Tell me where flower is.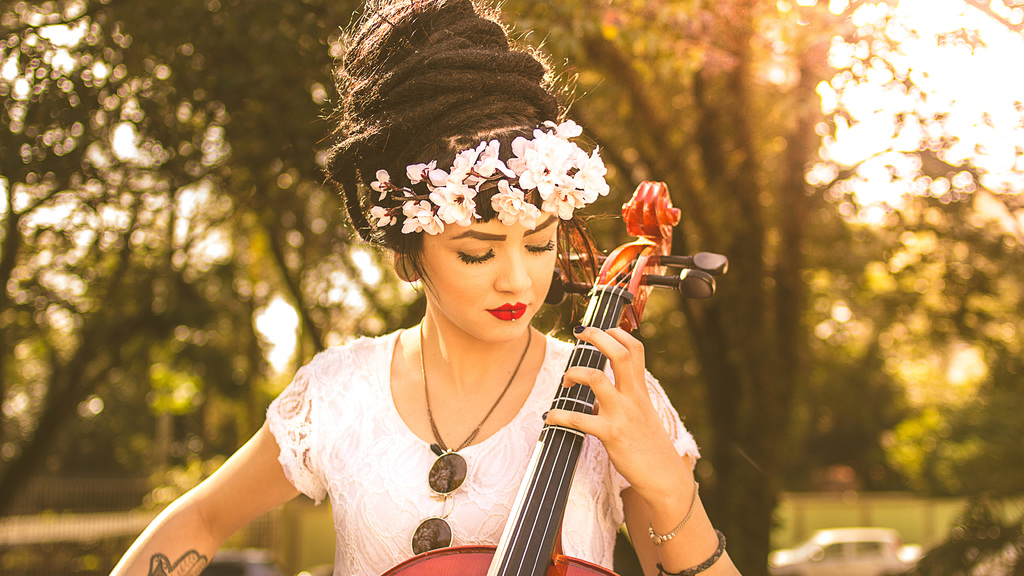
flower is at 371,203,392,225.
